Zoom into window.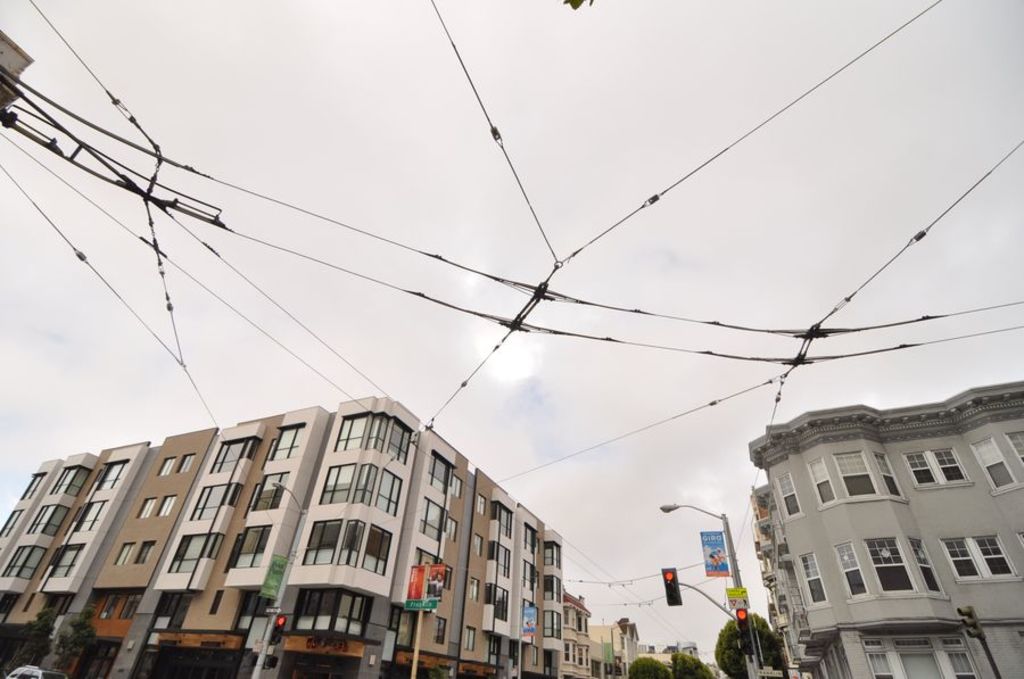
Zoom target: 445:516:455:535.
